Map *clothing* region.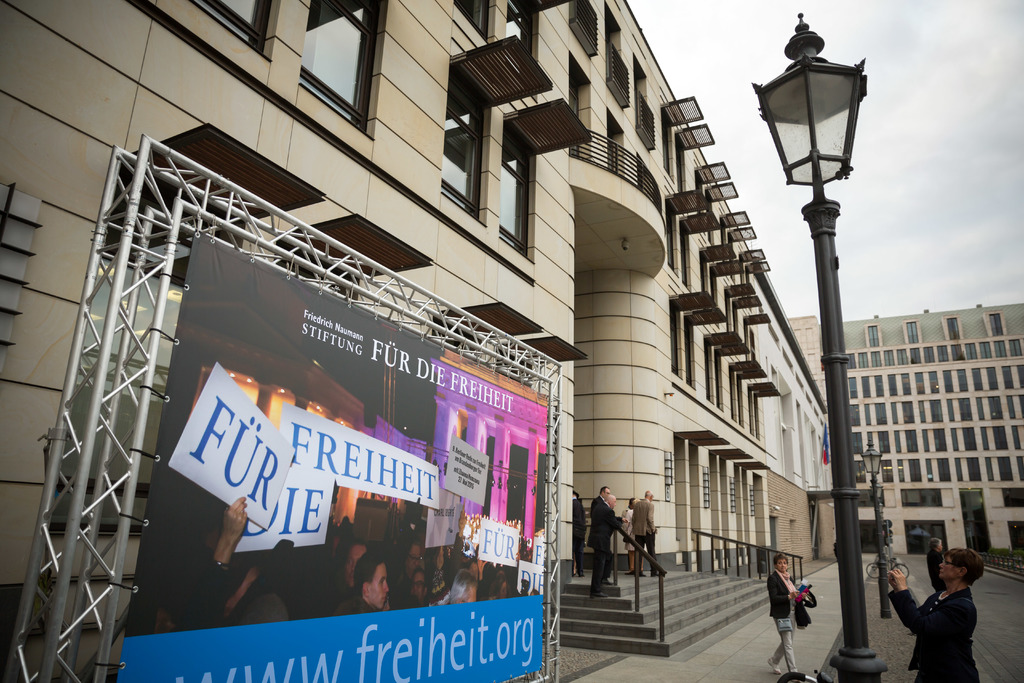
Mapped to 768,566,804,675.
